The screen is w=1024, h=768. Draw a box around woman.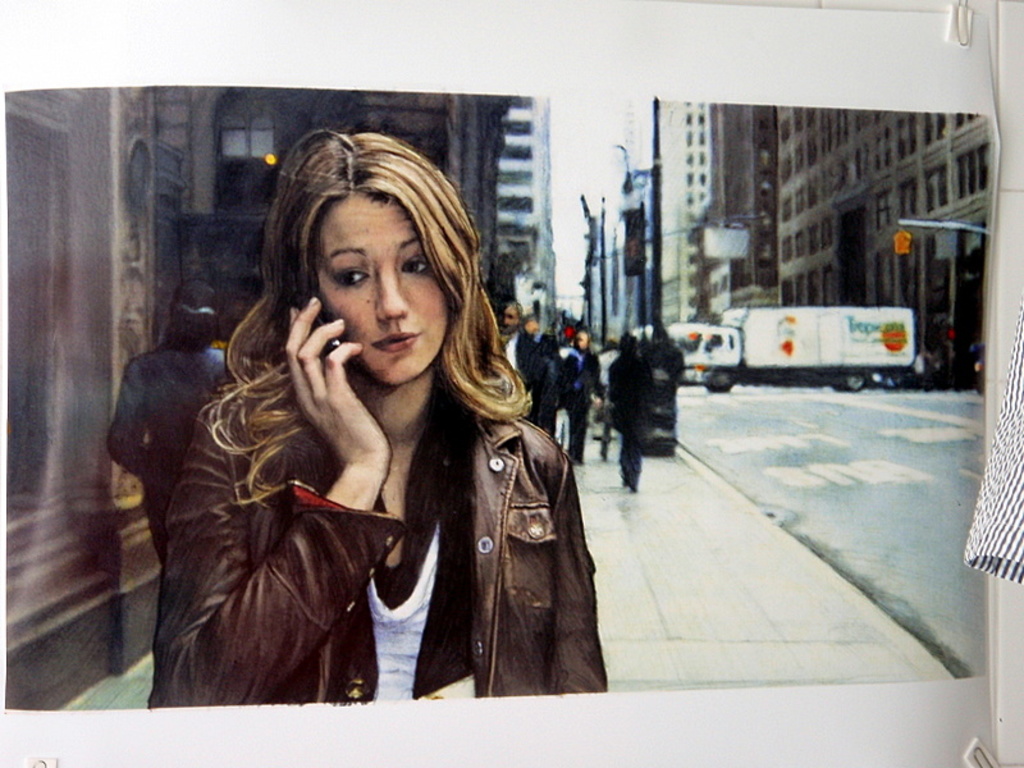
[138, 125, 608, 718].
